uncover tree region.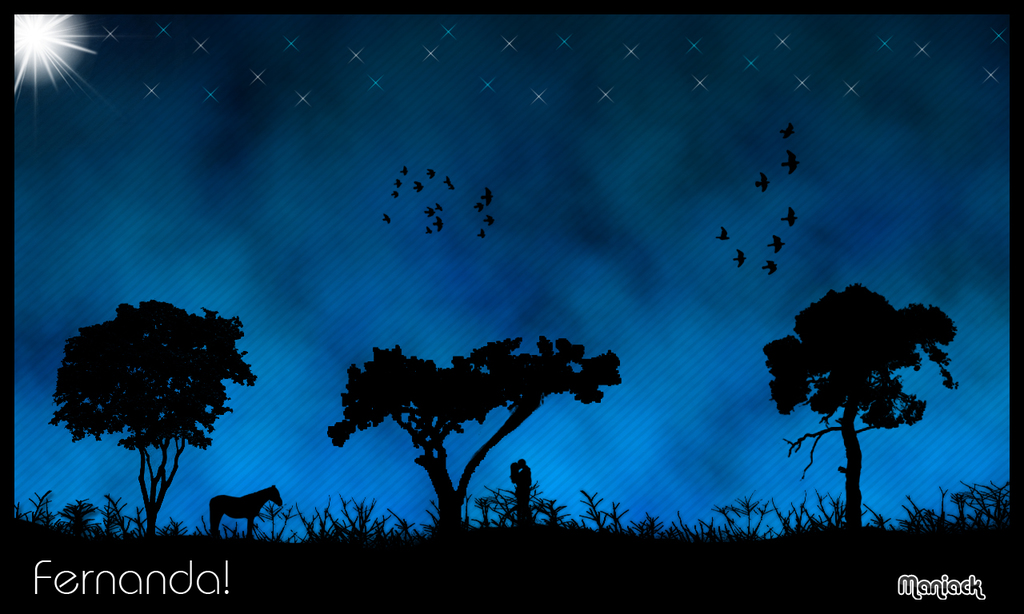
Uncovered: bbox=[45, 290, 260, 547].
